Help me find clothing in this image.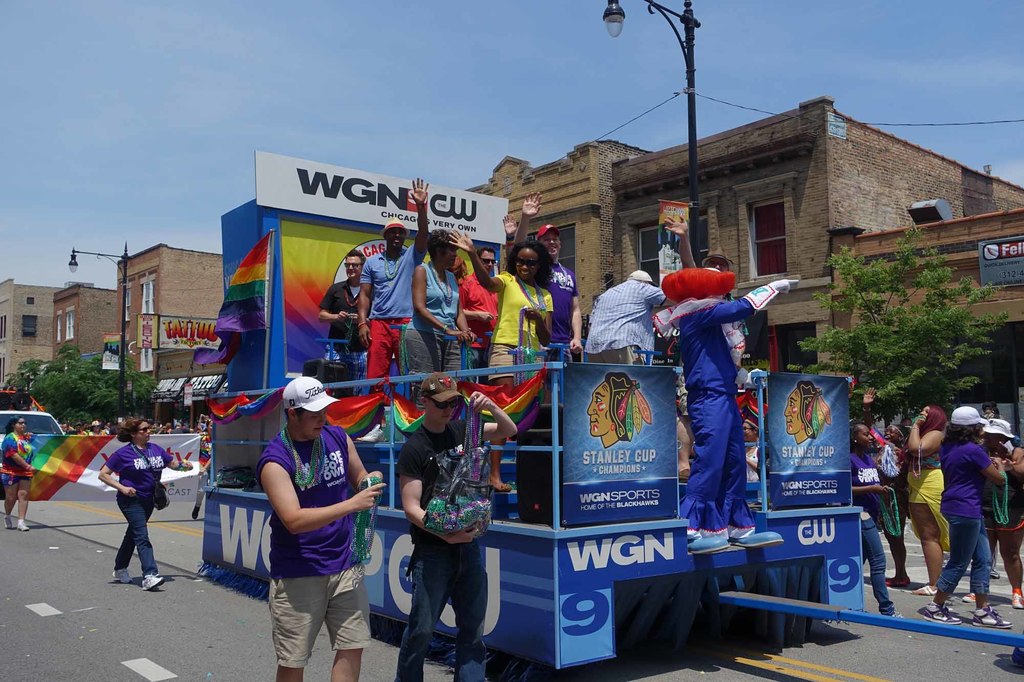
Found it: (934,421,999,598).
